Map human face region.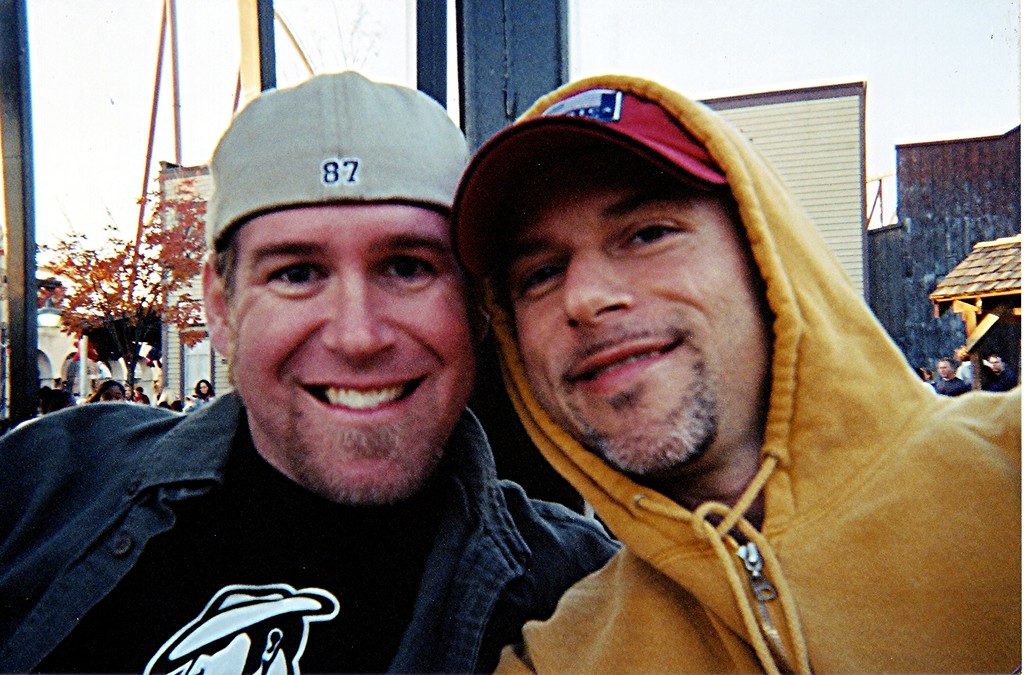
Mapped to bbox=(509, 179, 763, 462).
